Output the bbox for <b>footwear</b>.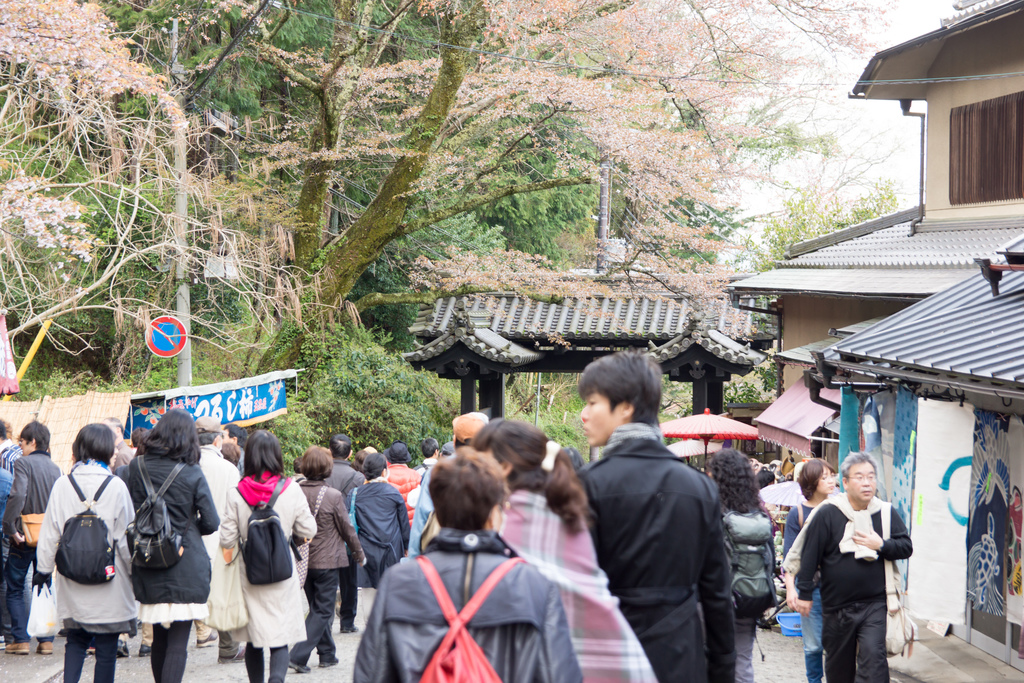
340, 625, 359, 633.
